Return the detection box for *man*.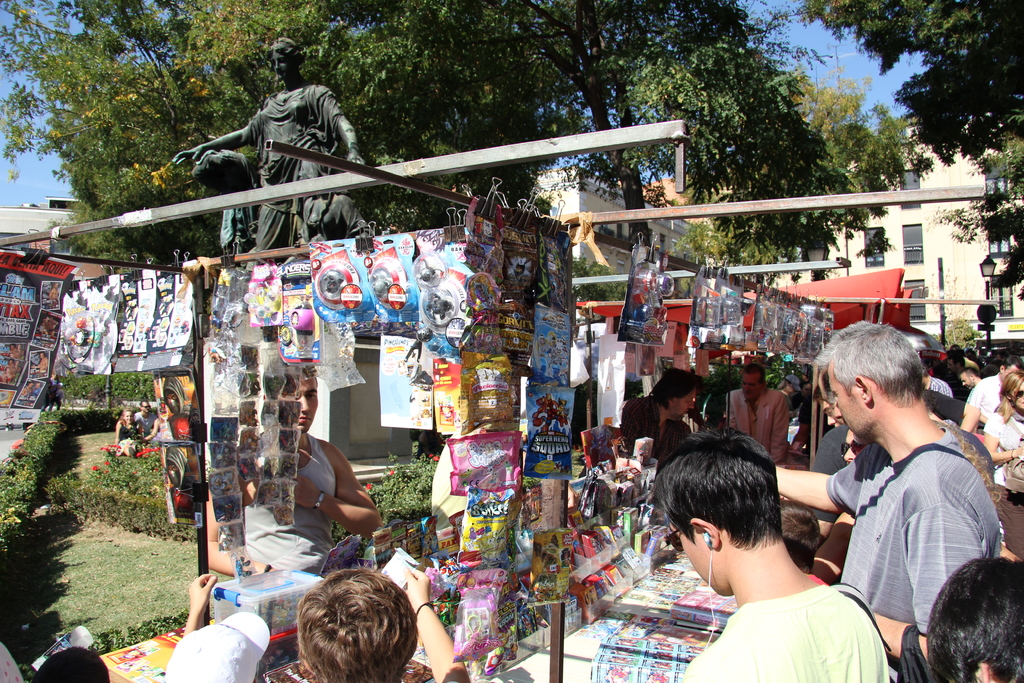
{"x1": 965, "y1": 361, "x2": 1023, "y2": 432}.
